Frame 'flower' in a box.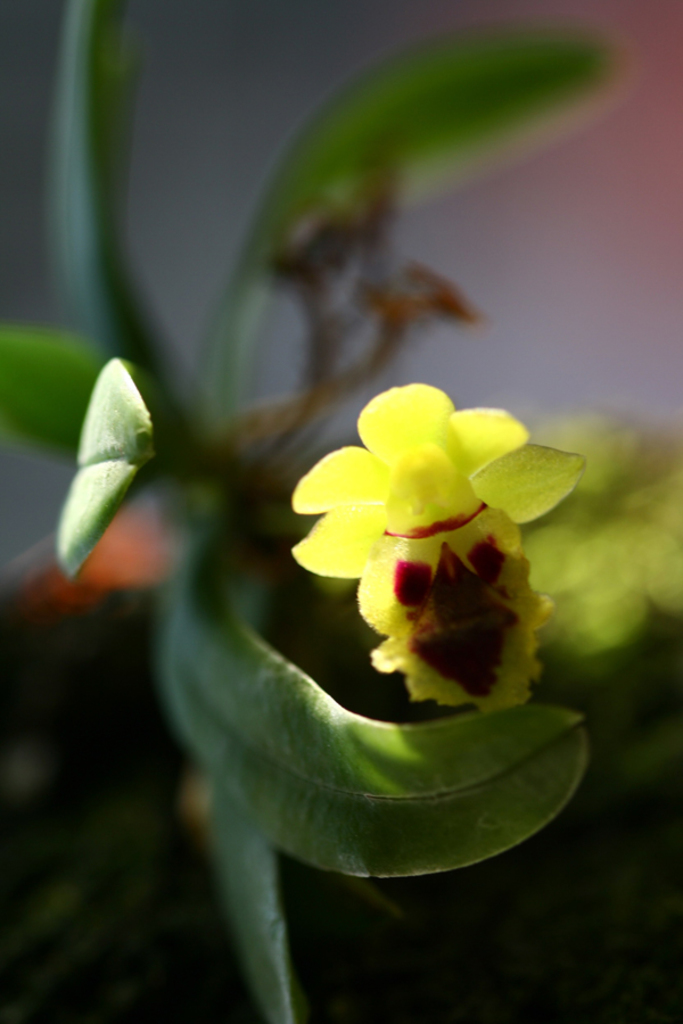
bbox(282, 366, 546, 638).
